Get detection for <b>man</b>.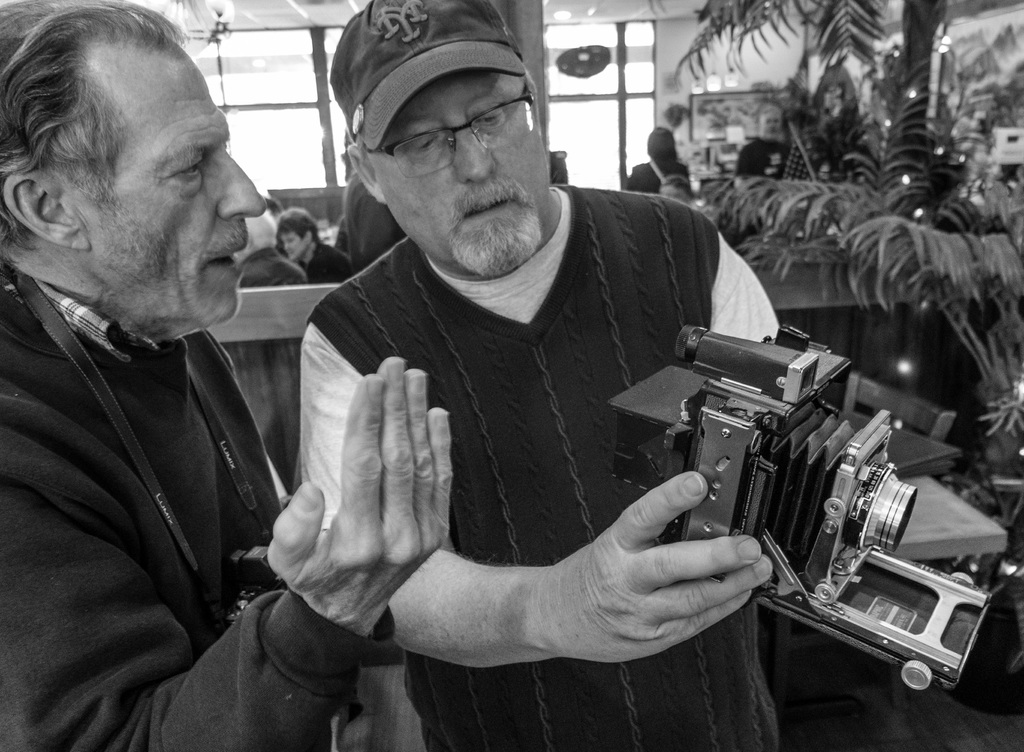
Detection: bbox(300, 0, 775, 750).
